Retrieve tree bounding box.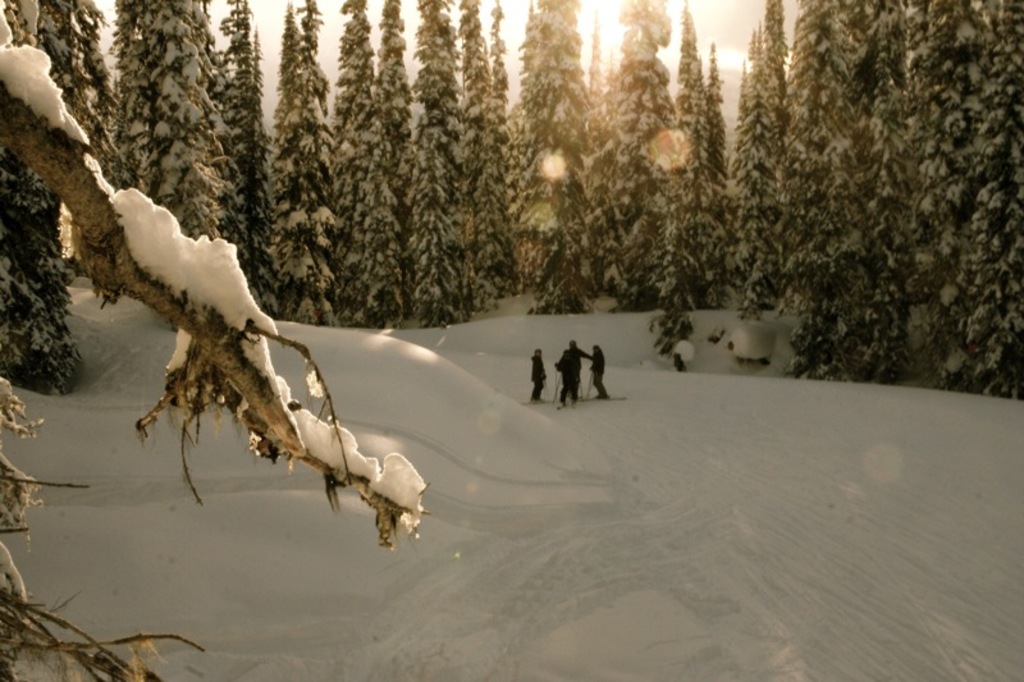
Bounding box: select_region(607, 5, 687, 330).
